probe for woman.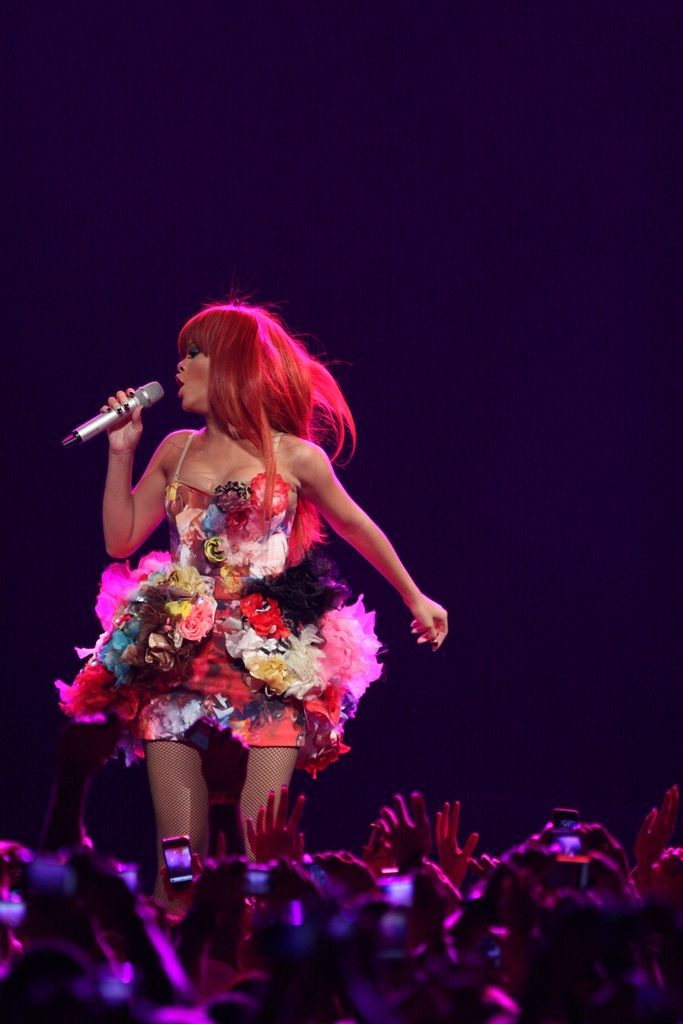
Probe result: [39,291,445,899].
